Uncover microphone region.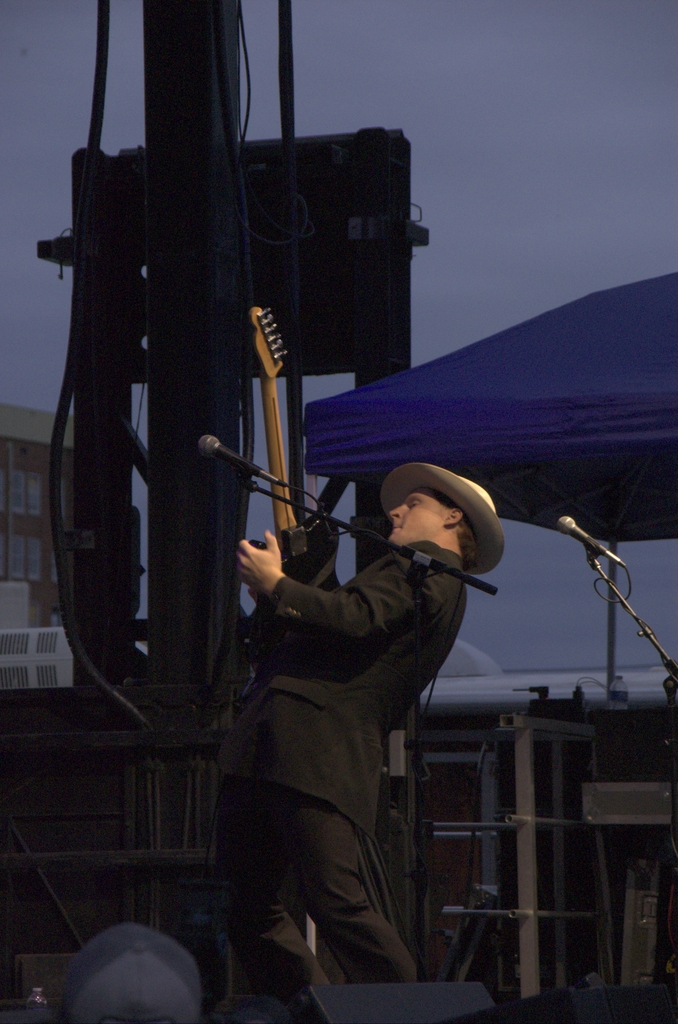
Uncovered: Rect(194, 435, 266, 478).
